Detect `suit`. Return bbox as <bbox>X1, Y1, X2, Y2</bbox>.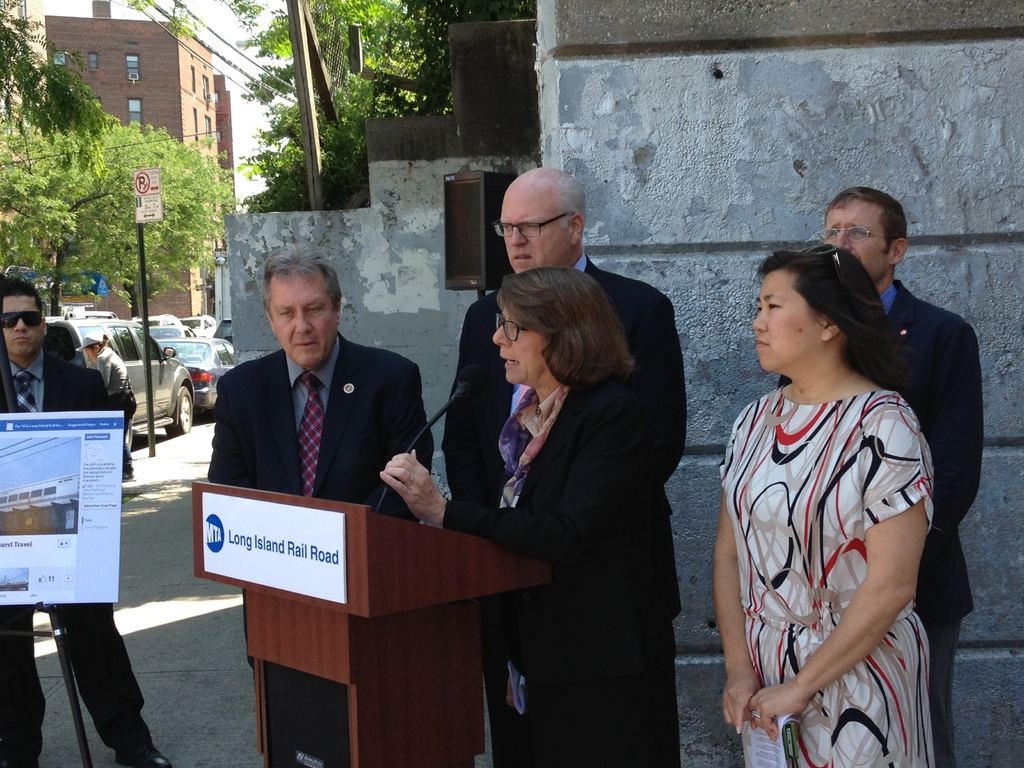
<bbox>442, 375, 682, 767</bbox>.
